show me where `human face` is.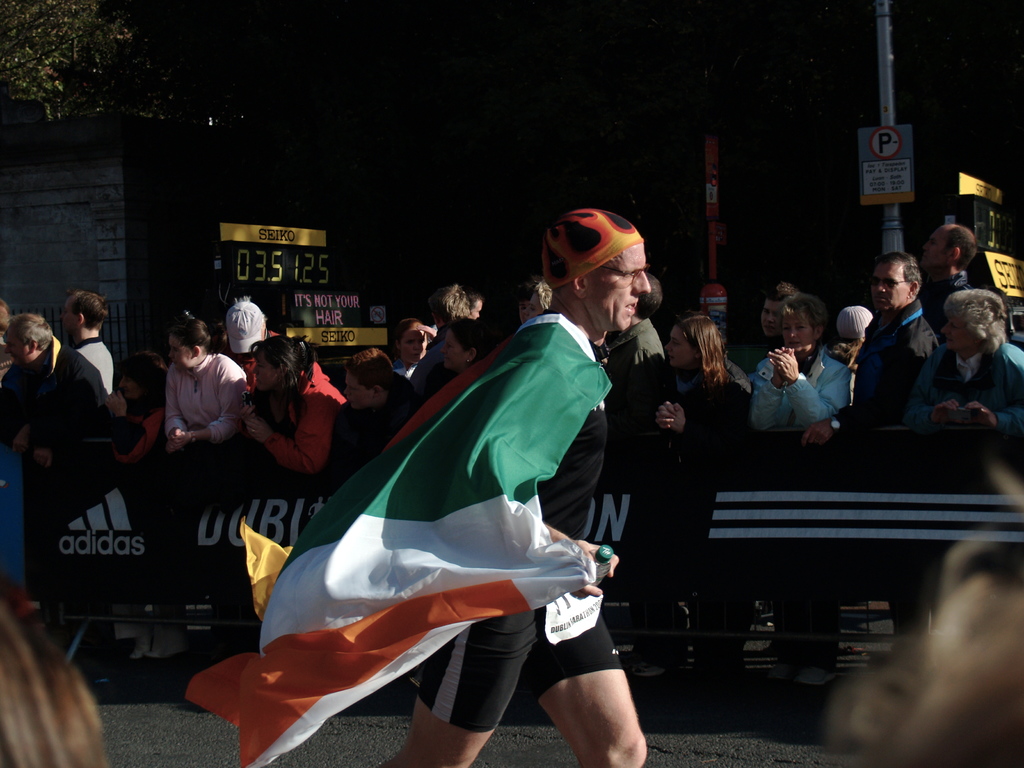
`human face` is at l=871, t=261, r=905, b=310.
